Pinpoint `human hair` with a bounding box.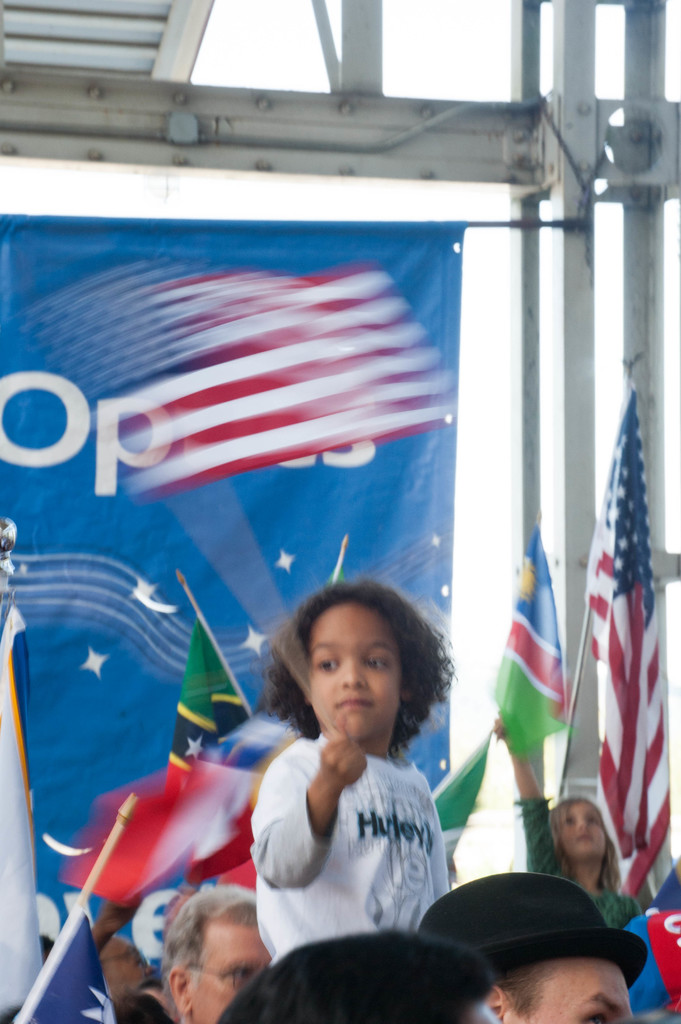
[left=496, top=958, right=557, bottom=1023].
